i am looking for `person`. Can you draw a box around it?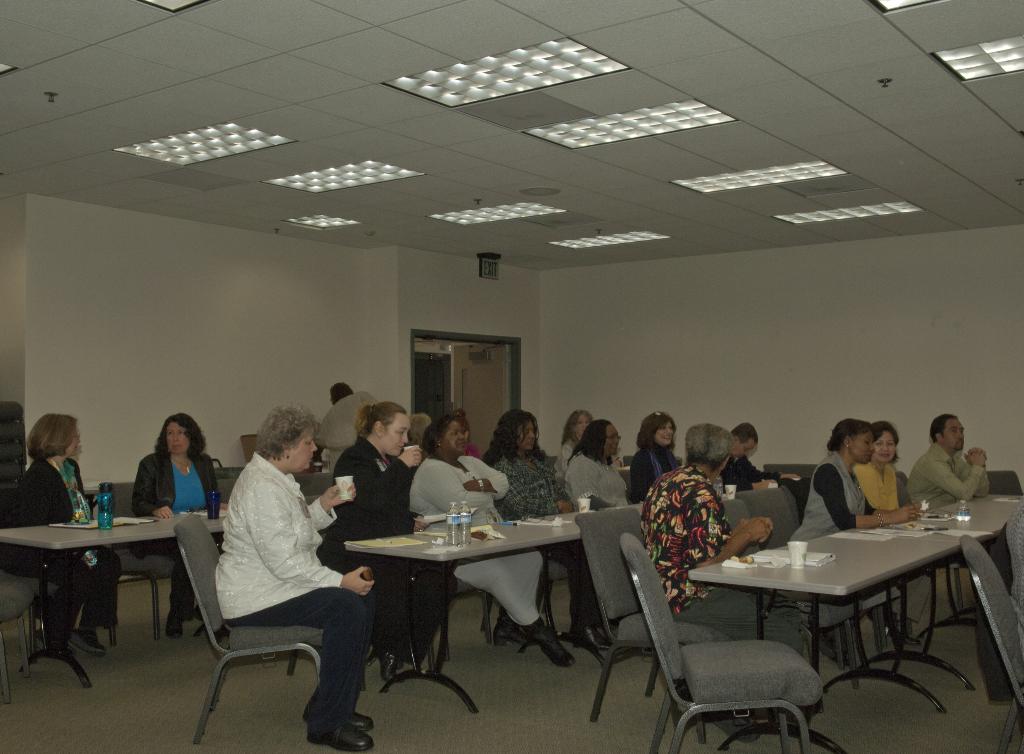
Sure, the bounding box is left=719, top=423, right=798, bottom=491.
